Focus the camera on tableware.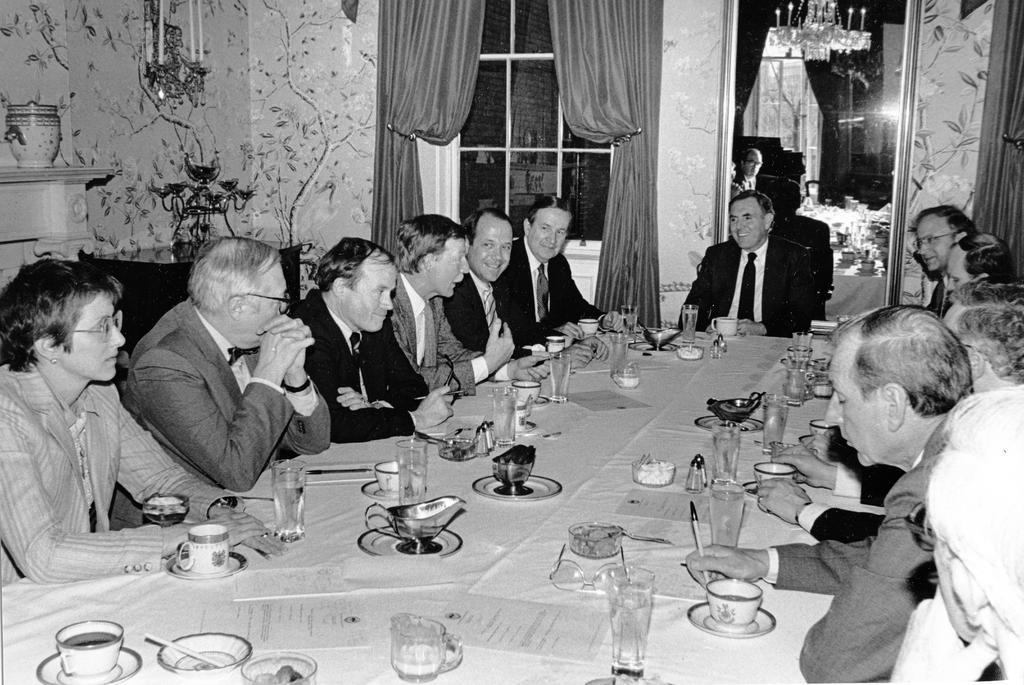
Focus region: 356,492,476,559.
